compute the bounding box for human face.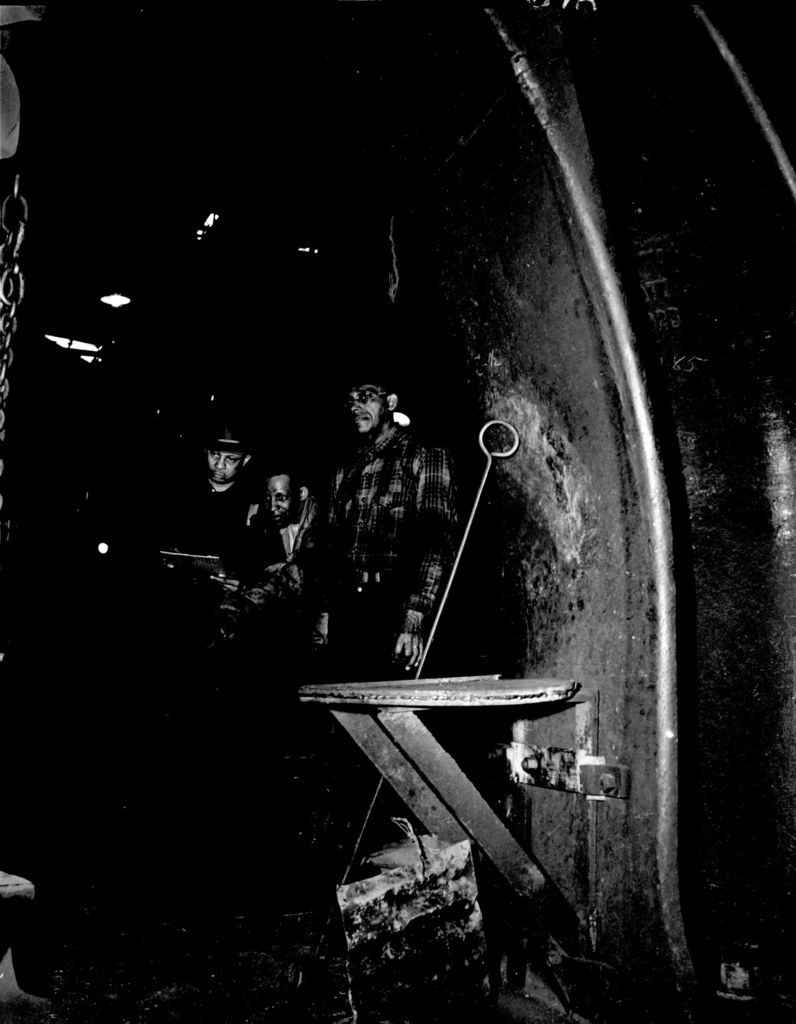
rect(208, 452, 245, 483).
